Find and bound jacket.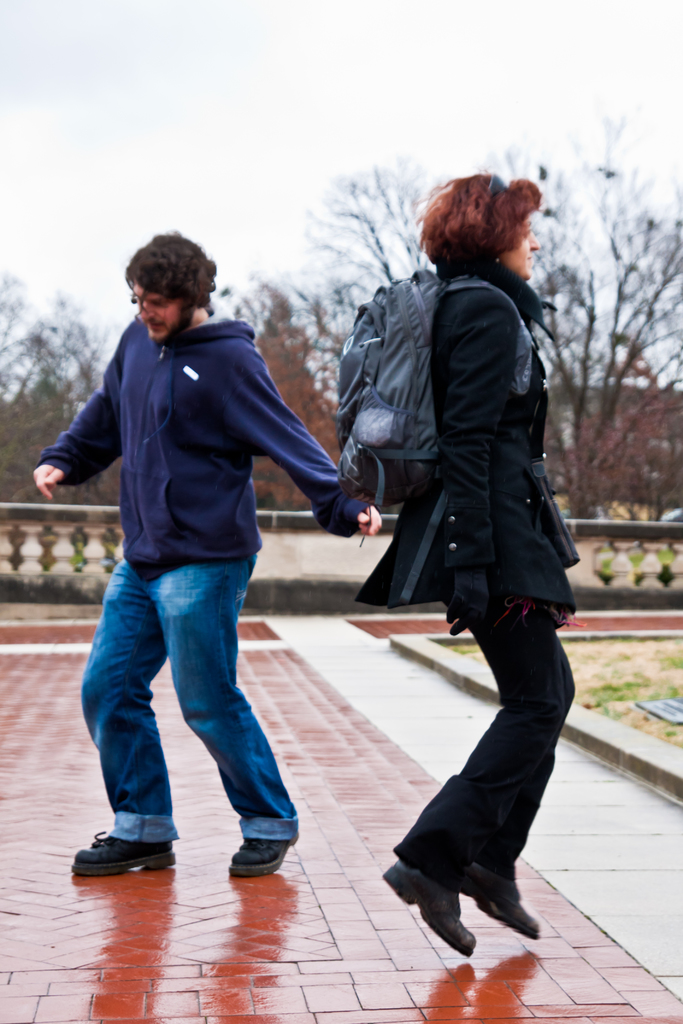
Bound: x1=322, y1=186, x2=597, y2=652.
